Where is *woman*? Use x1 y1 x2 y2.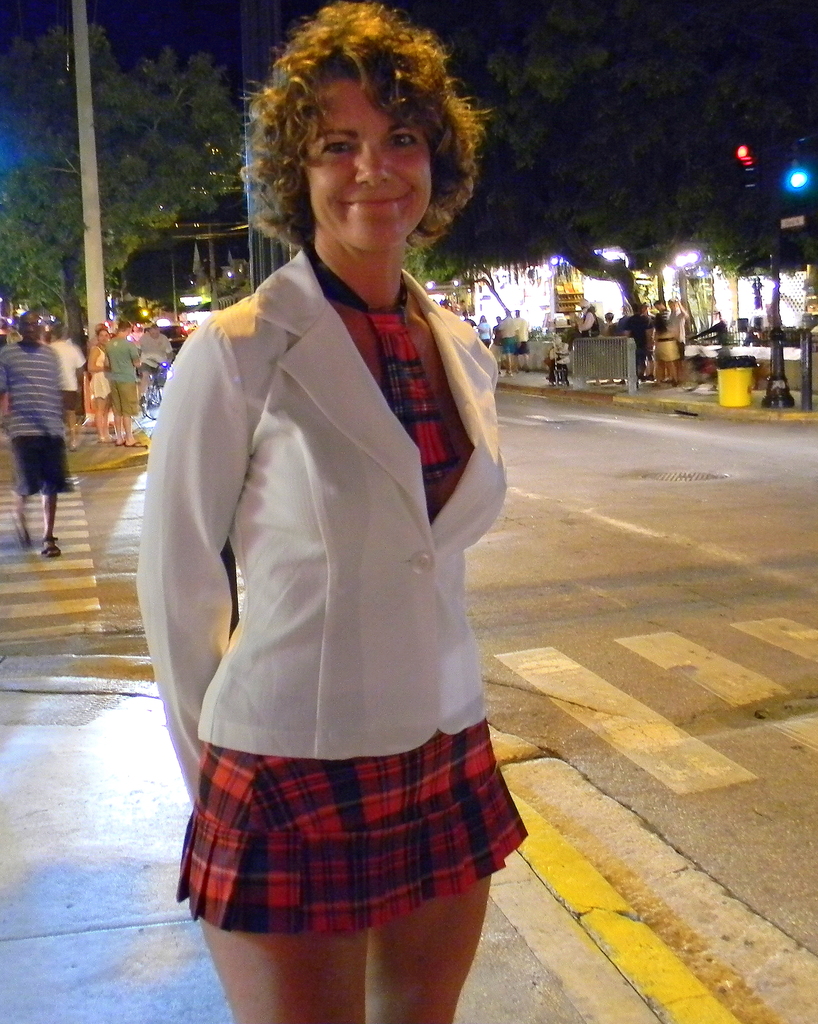
492 315 508 374.
